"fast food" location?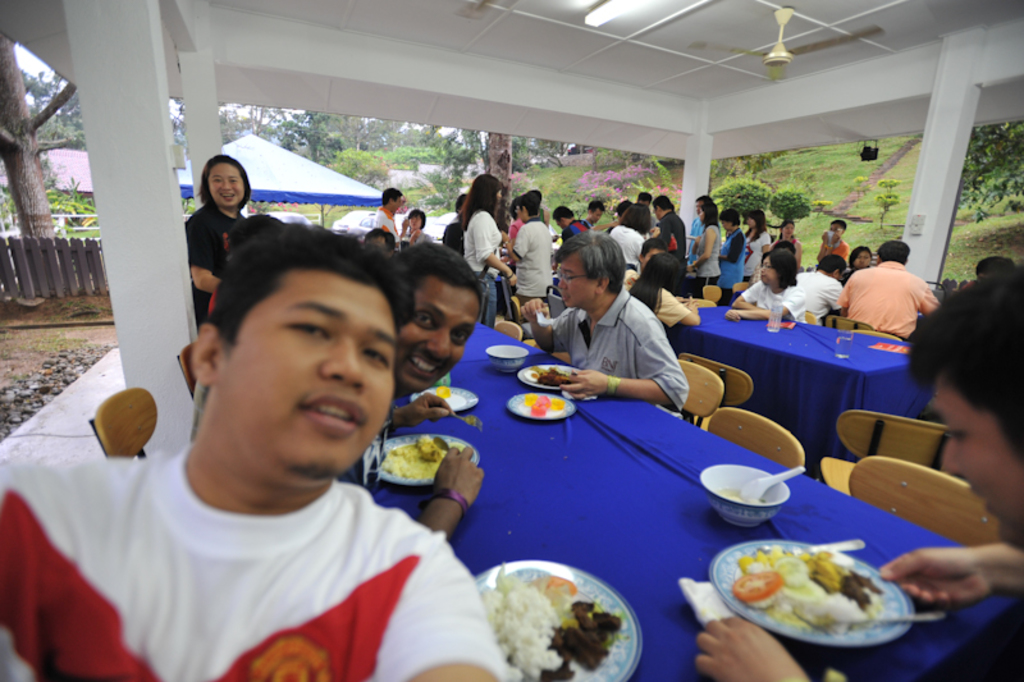
Rect(724, 539, 887, 632)
